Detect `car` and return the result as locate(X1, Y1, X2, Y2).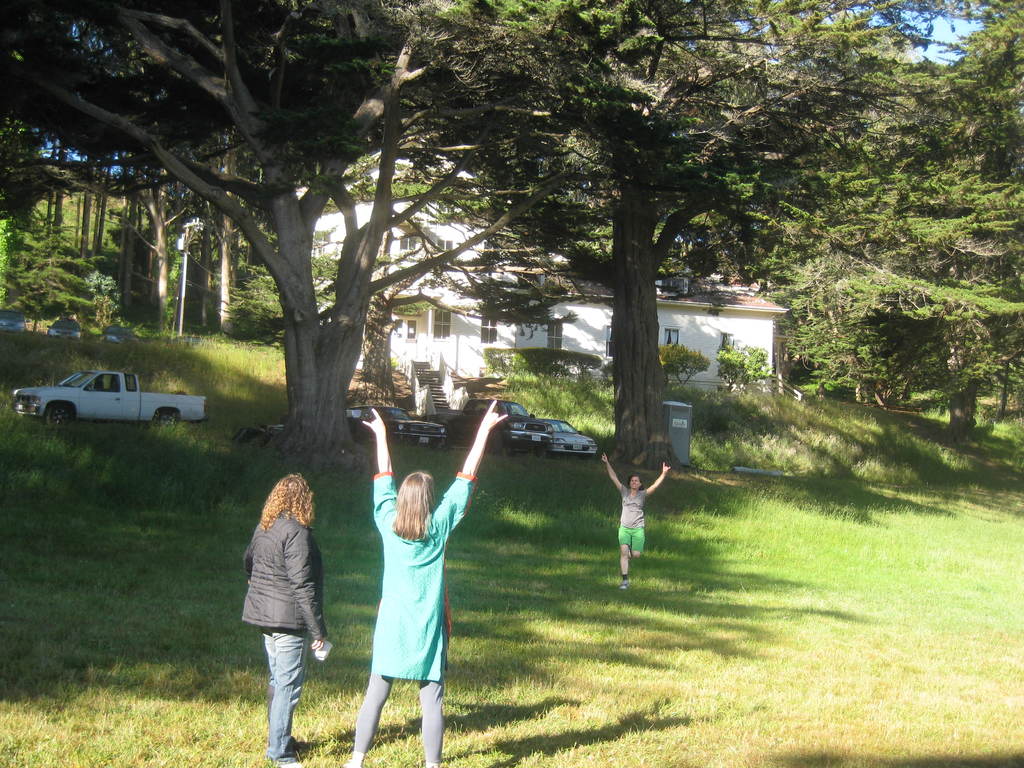
locate(444, 396, 551, 452).
